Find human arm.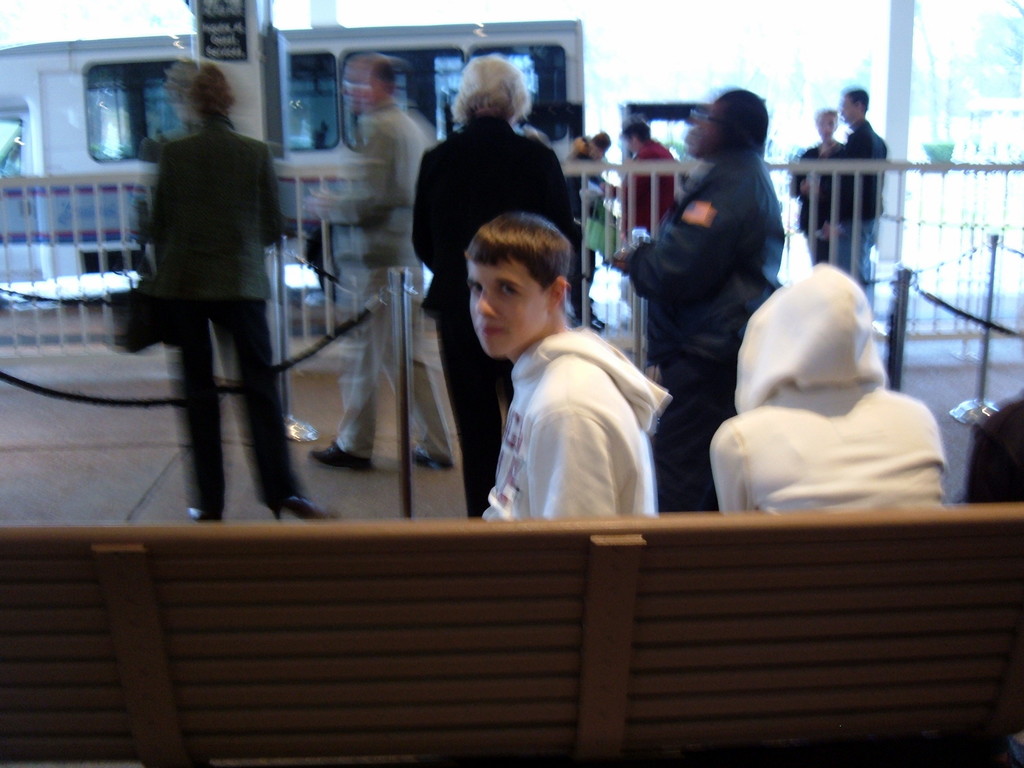
(714, 420, 755, 513).
